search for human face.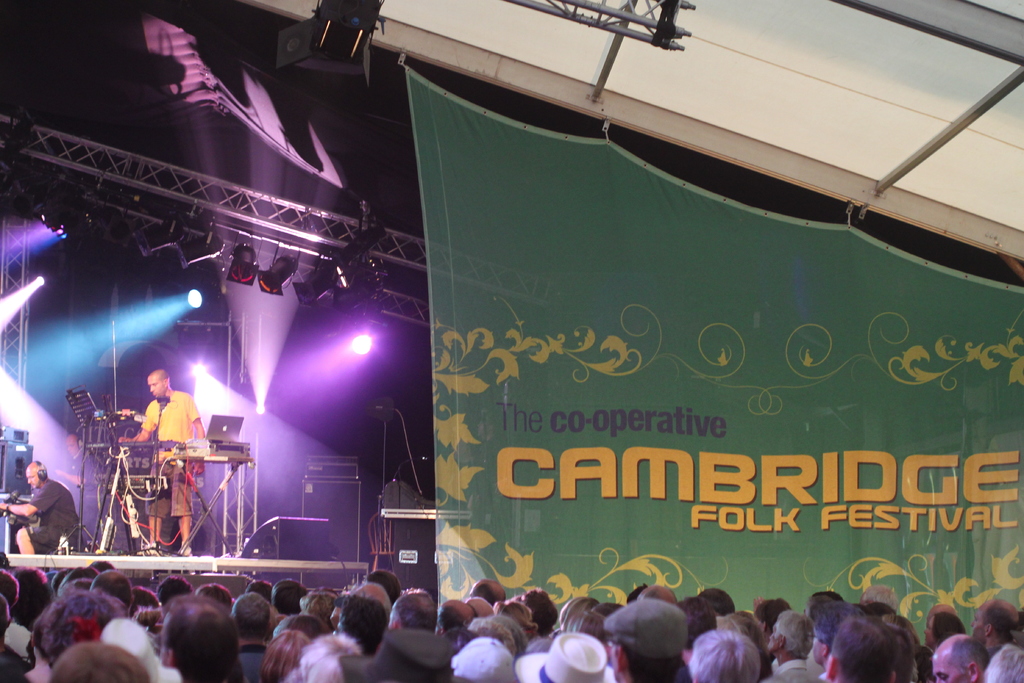
Found at x1=931, y1=642, x2=975, y2=680.
